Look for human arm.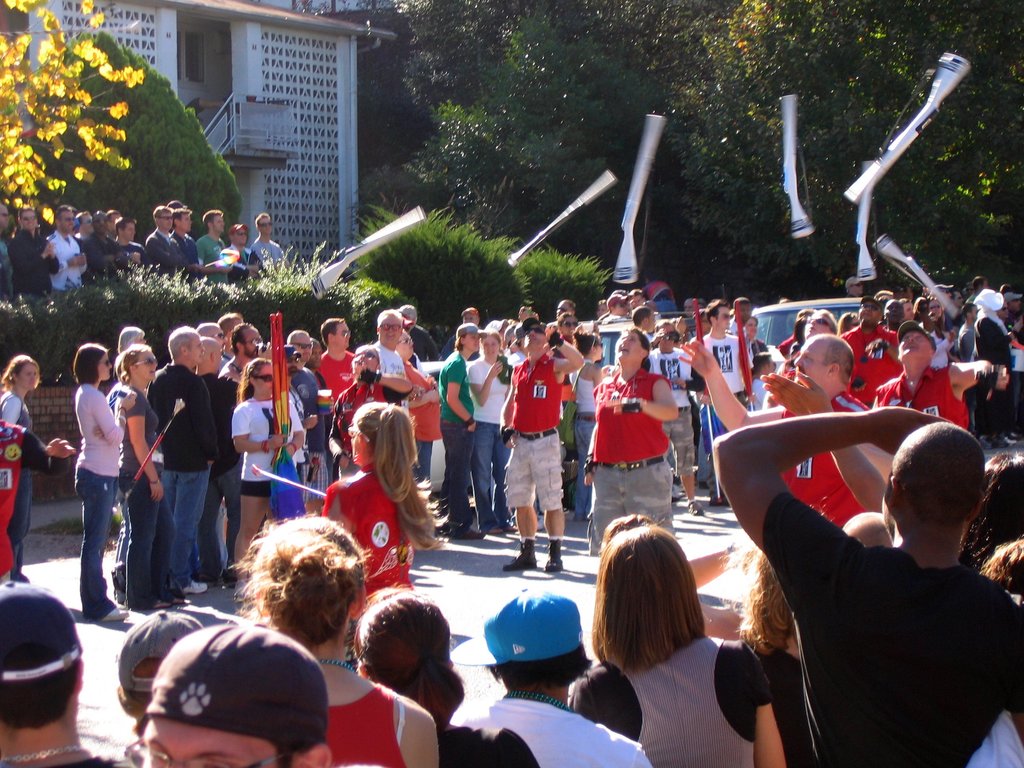
Found: select_region(950, 352, 1010, 407).
